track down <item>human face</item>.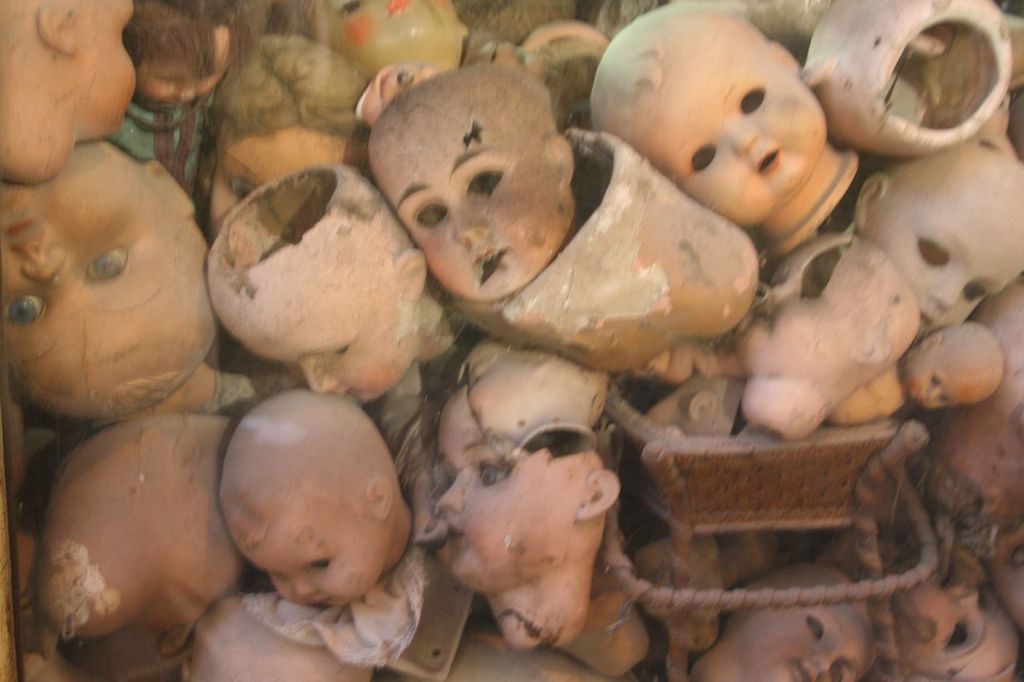
Tracked to (732, 239, 881, 372).
